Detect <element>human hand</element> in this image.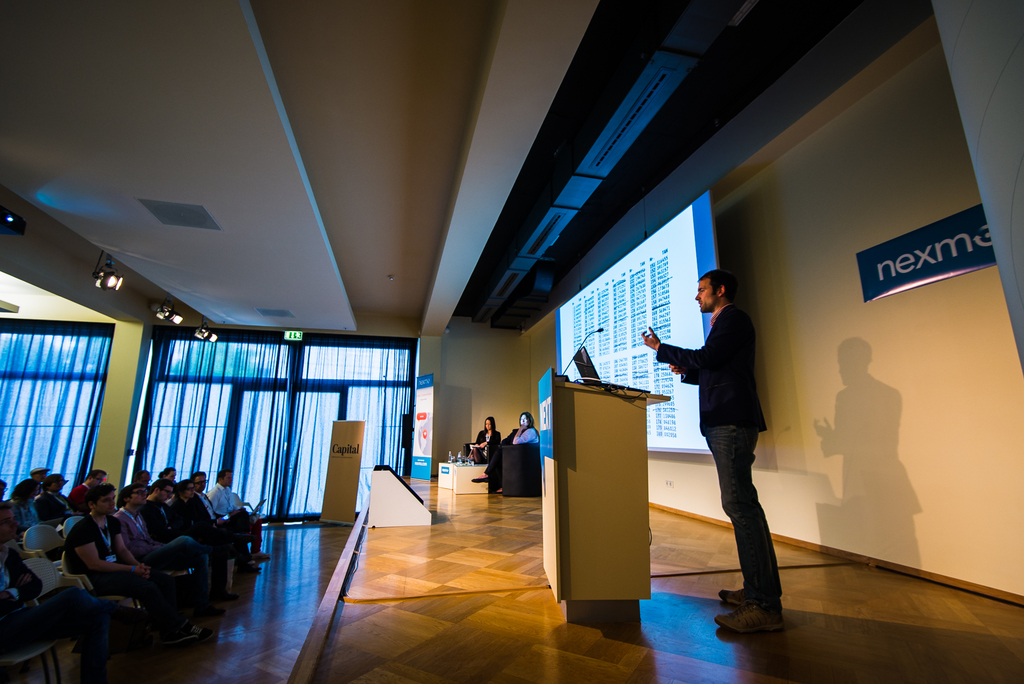
Detection: pyautogui.locateOnScreen(668, 366, 683, 375).
